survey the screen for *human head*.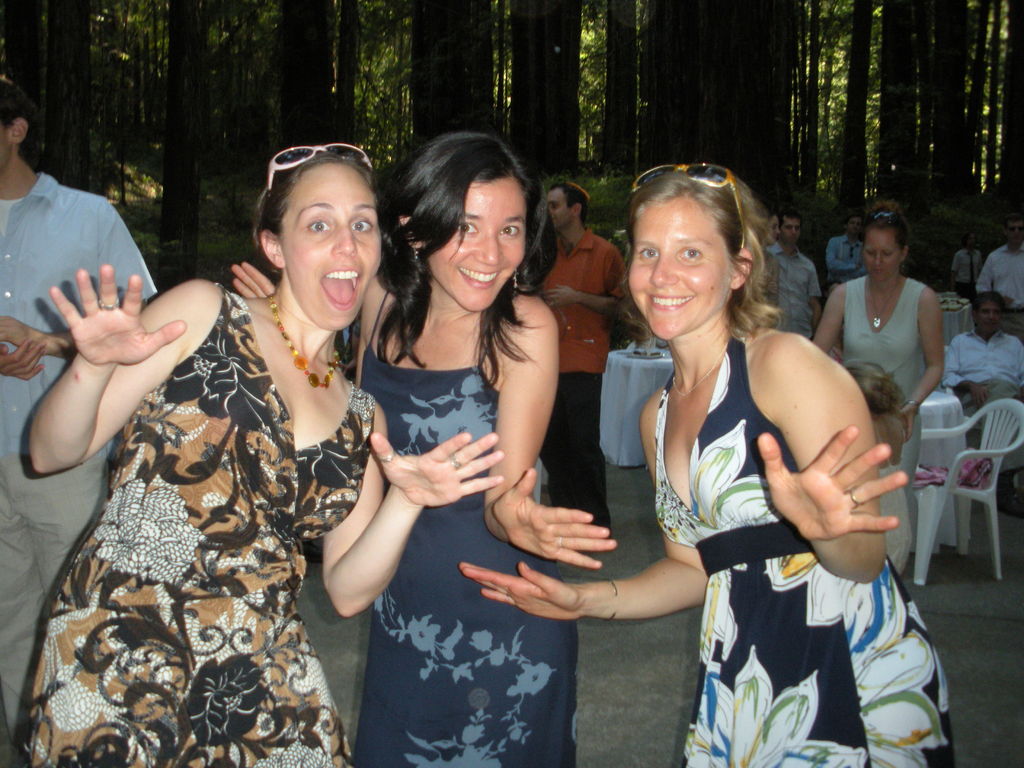
Survey found: 758 214 779 246.
